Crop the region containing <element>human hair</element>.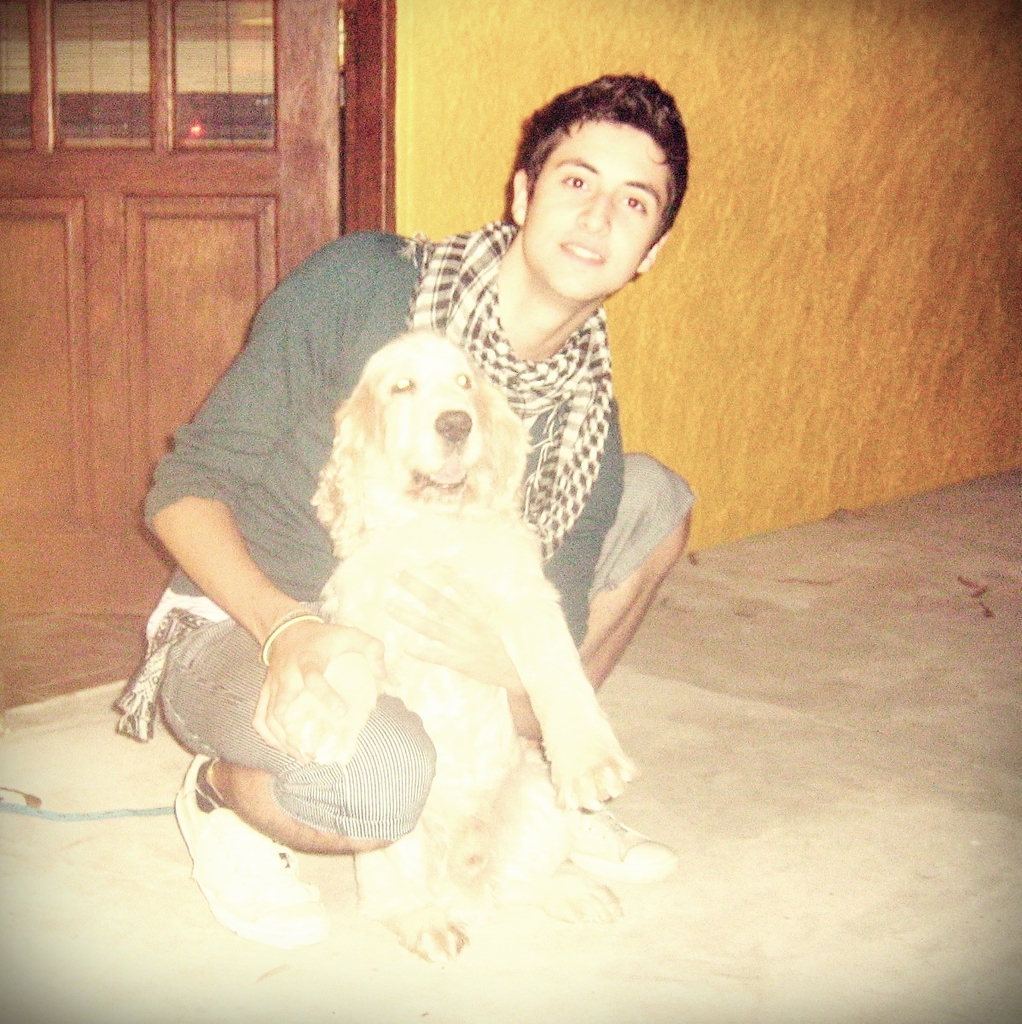
Crop region: [x1=501, y1=70, x2=697, y2=283].
